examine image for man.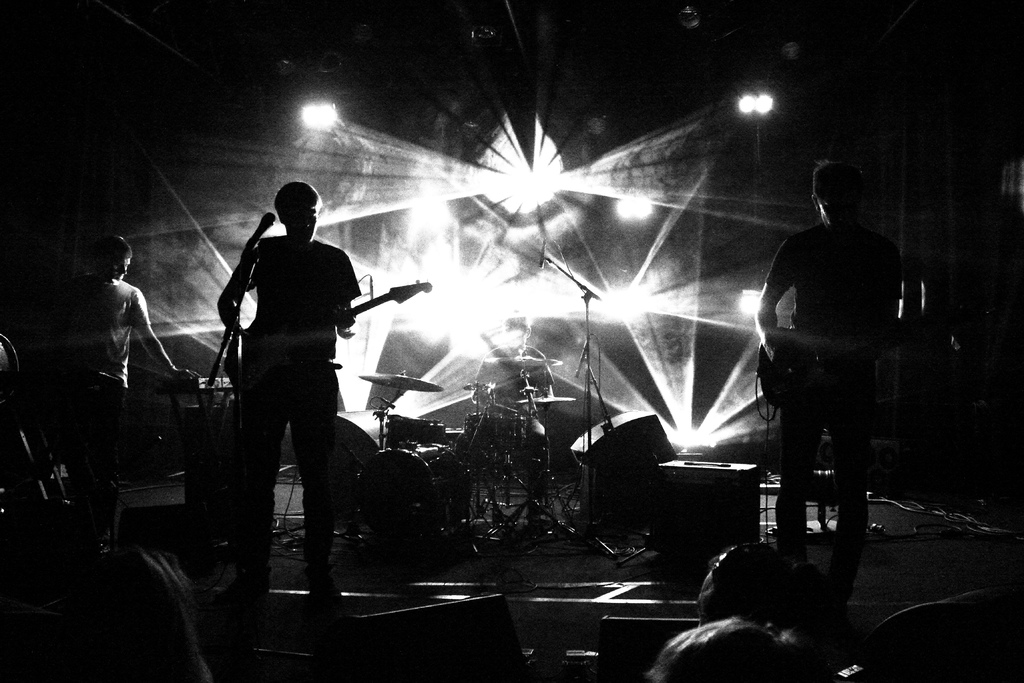
Examination result: bbox(752, 152, 916, 593).
